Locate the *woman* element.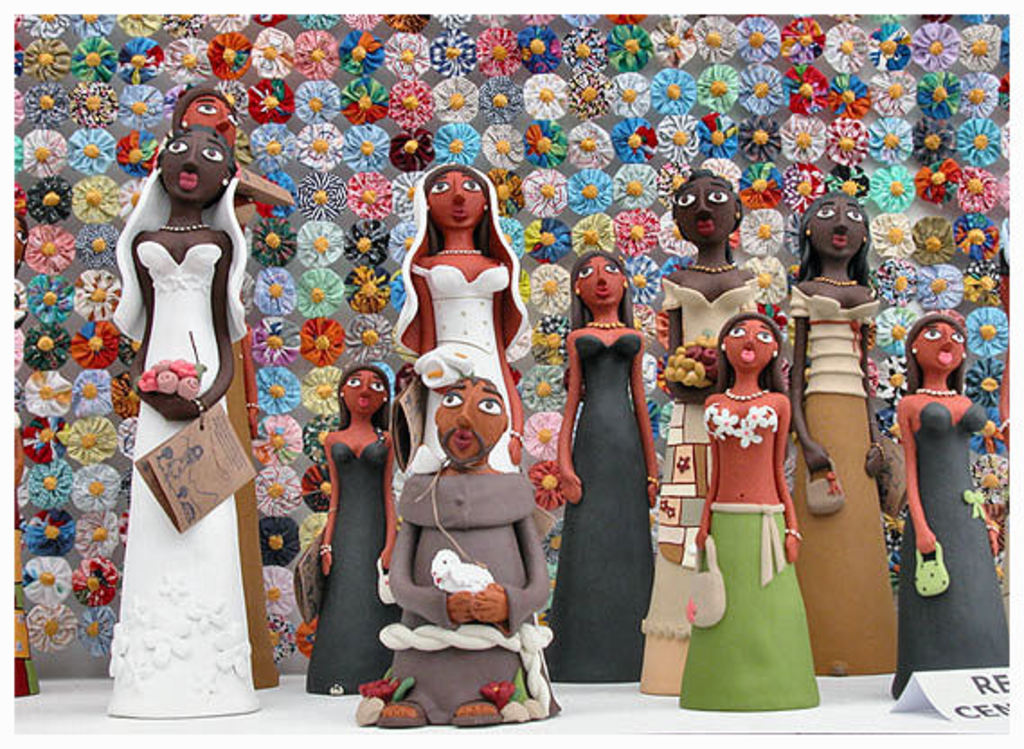
Element bbox: l=889, t=315, r=1013, b=699.
